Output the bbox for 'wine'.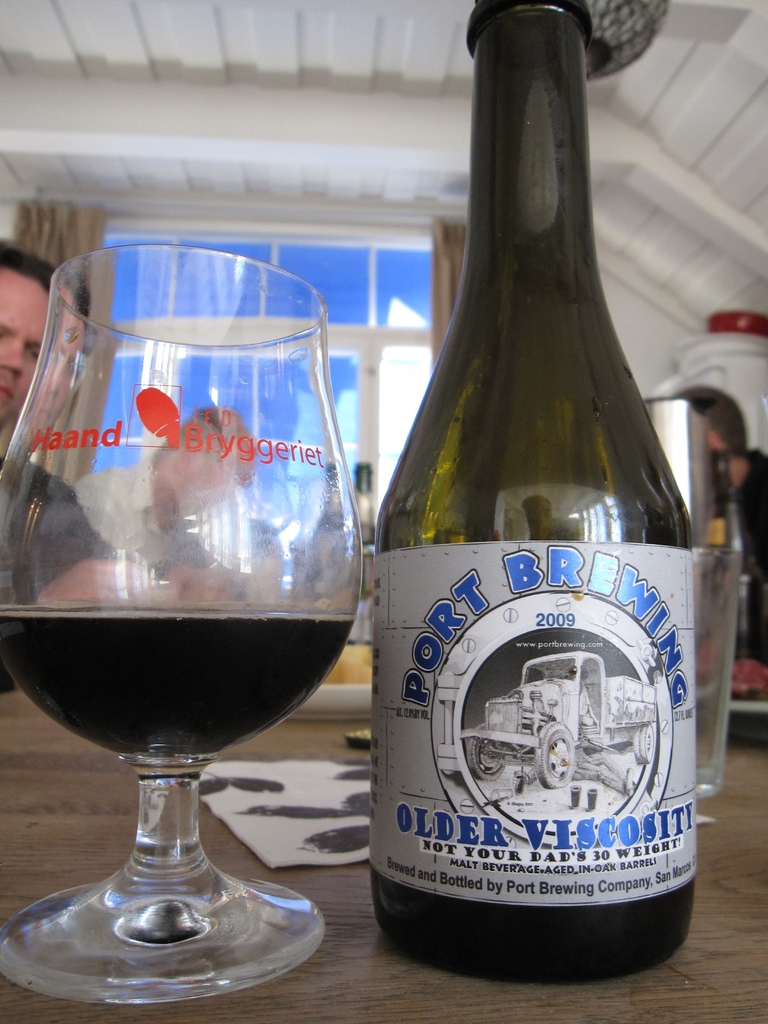
pyautogui.locateOnScreen(371, 0, 701, 996).
